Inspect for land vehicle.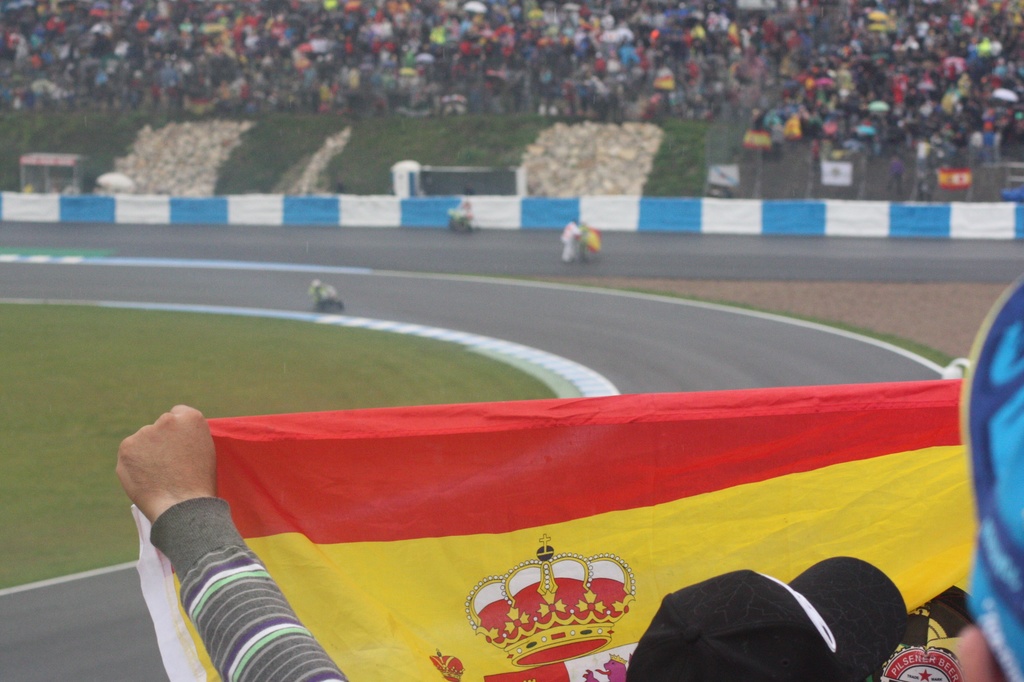
Inspection: bbox=(314, 283, 345, 314).
